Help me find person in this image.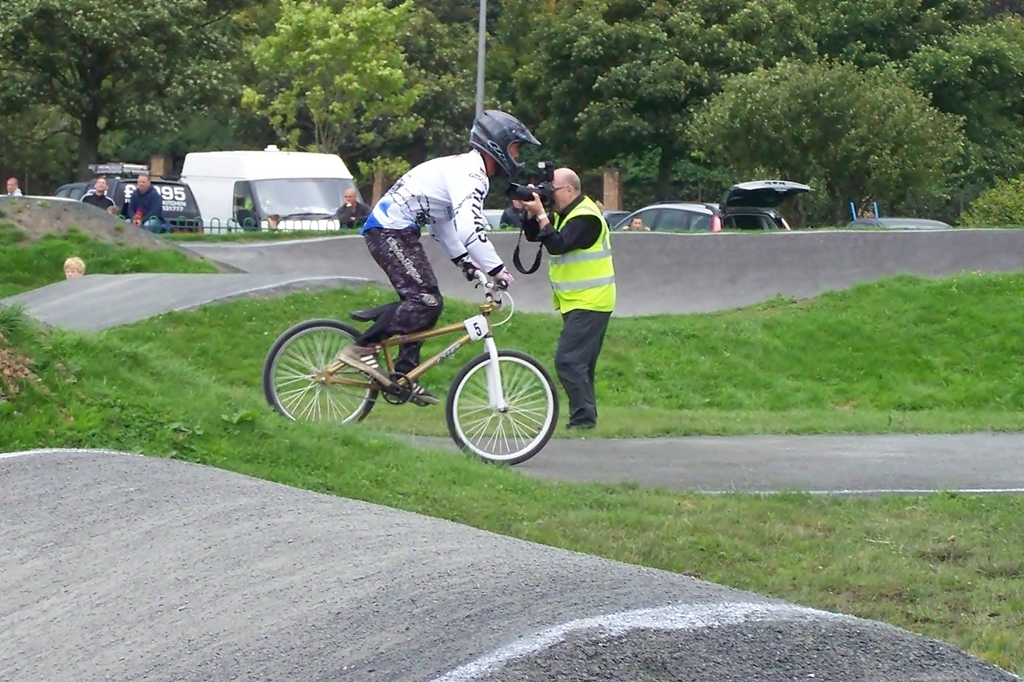
Found it: bbox=(340, 111, 541, 405).
